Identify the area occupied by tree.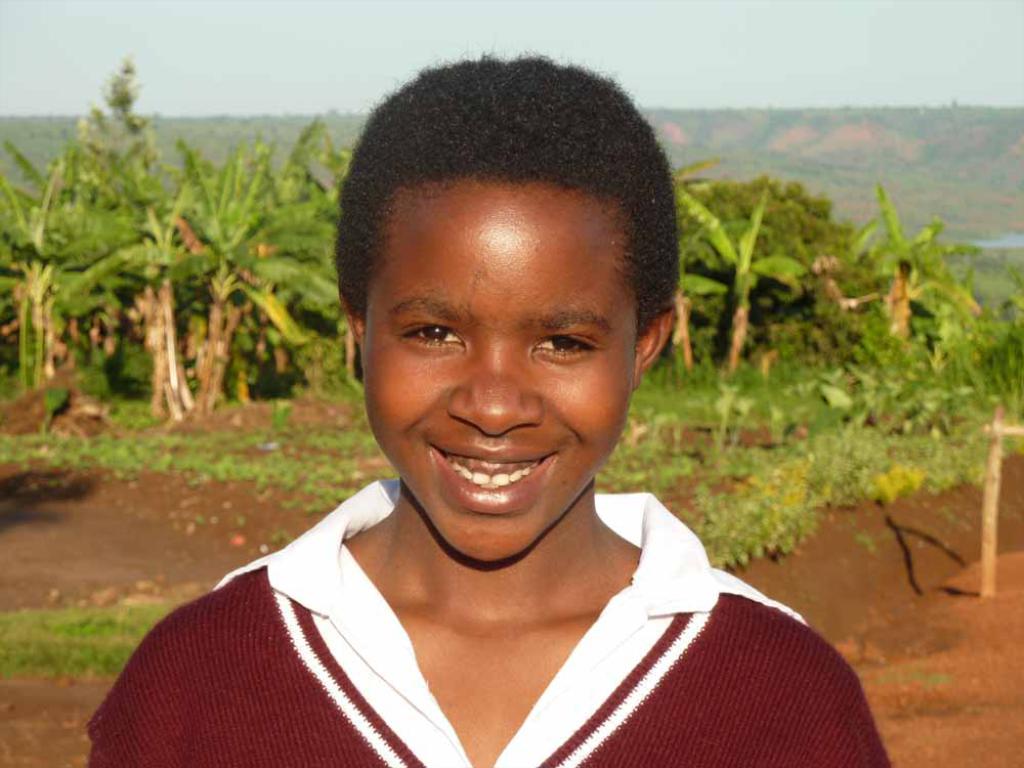
Area: bbox=(12, 45, 275, 483).
